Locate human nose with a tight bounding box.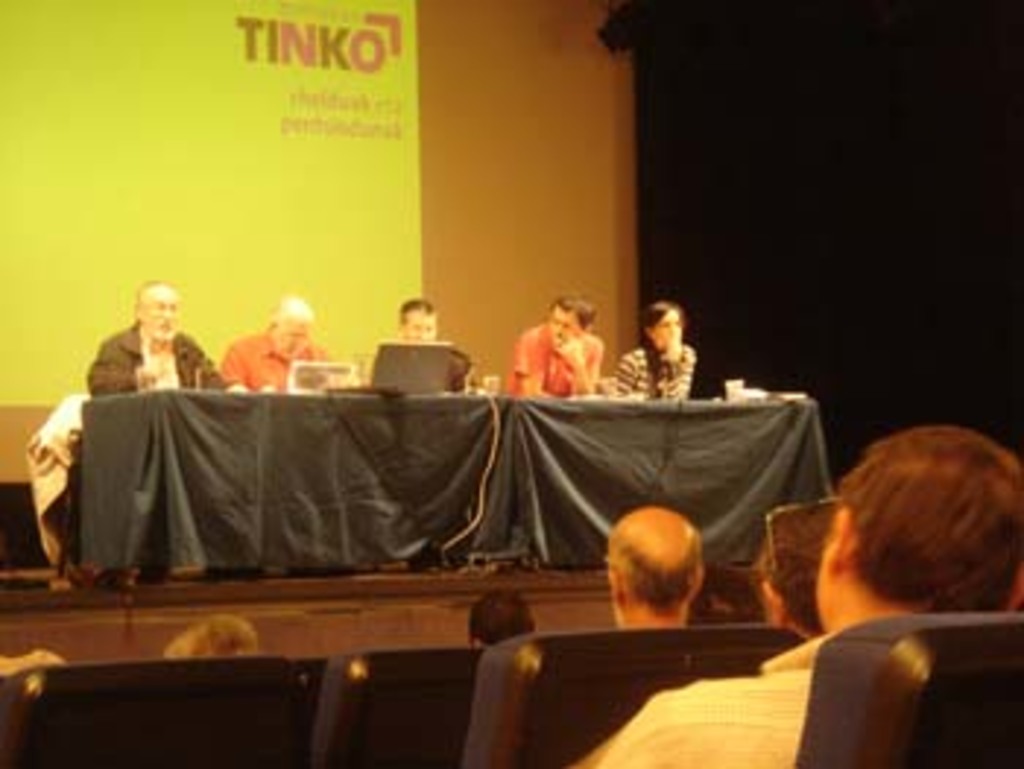
<region>418, 327, 433, 342</region>.
